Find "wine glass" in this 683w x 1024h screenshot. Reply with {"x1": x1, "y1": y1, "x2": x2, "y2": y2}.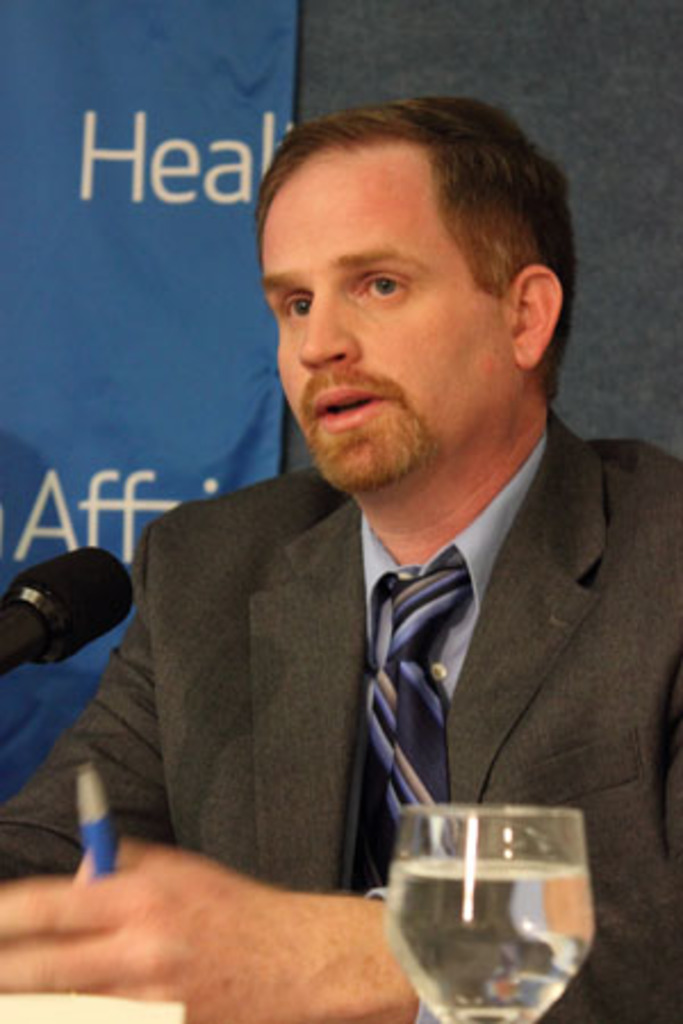
{"x1": 385, "y1": 801, "x2": 592, "y2": 1022}.
